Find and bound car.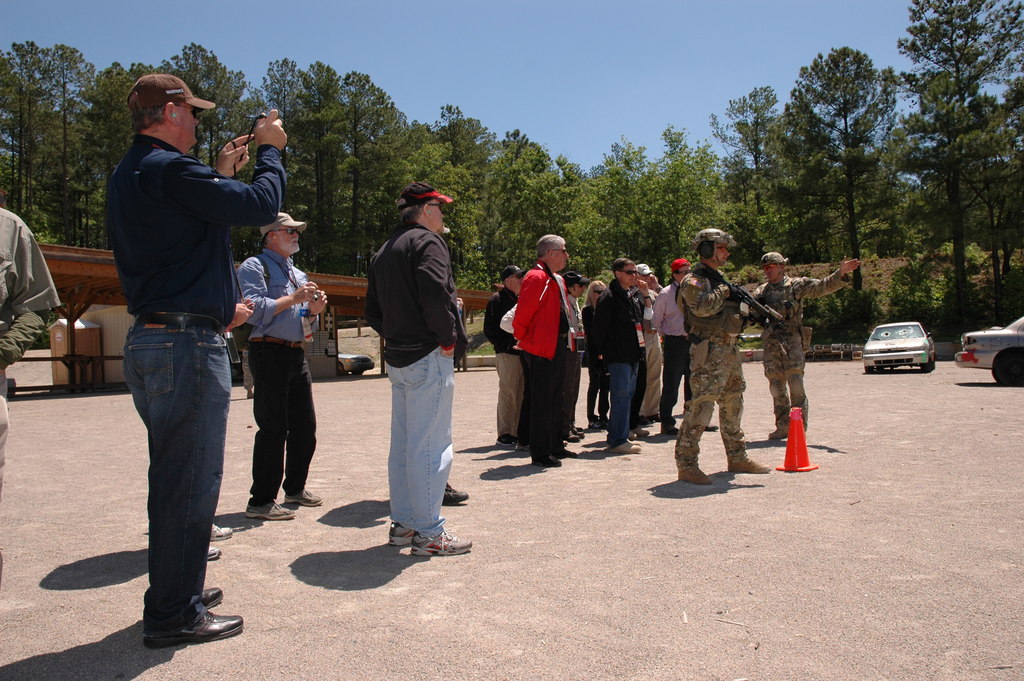
Bound: BBox(952, 310, 1023, 390).
